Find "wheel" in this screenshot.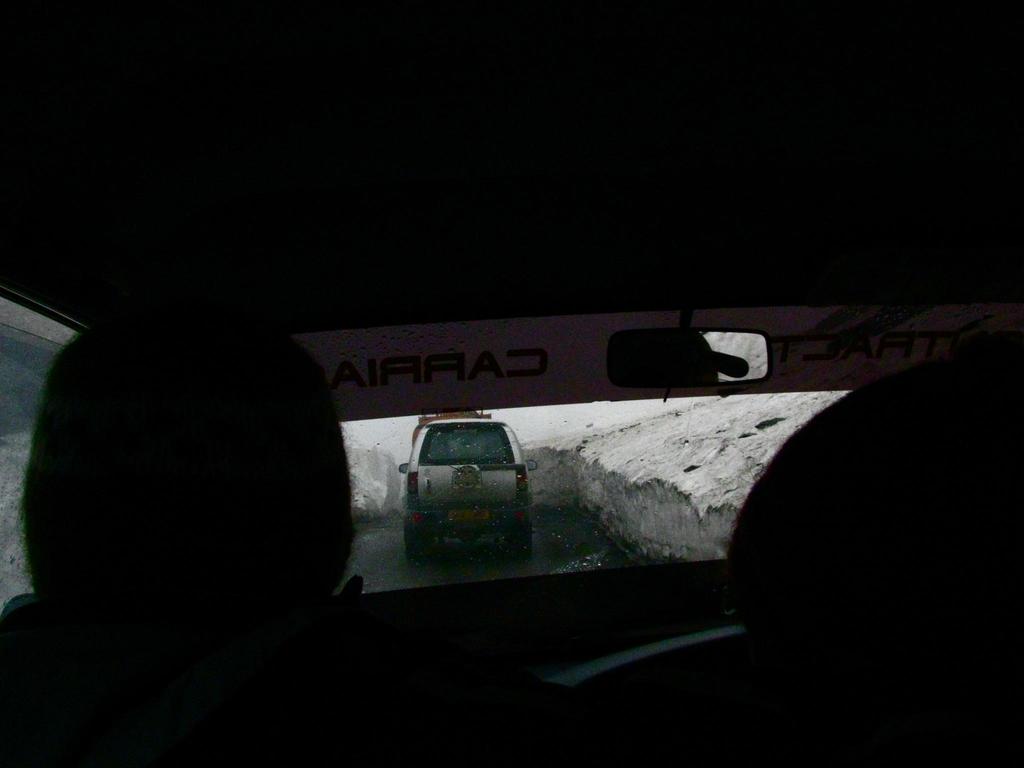
The bounding box for "wheel" is bbox(408, 542, 426, 562).
